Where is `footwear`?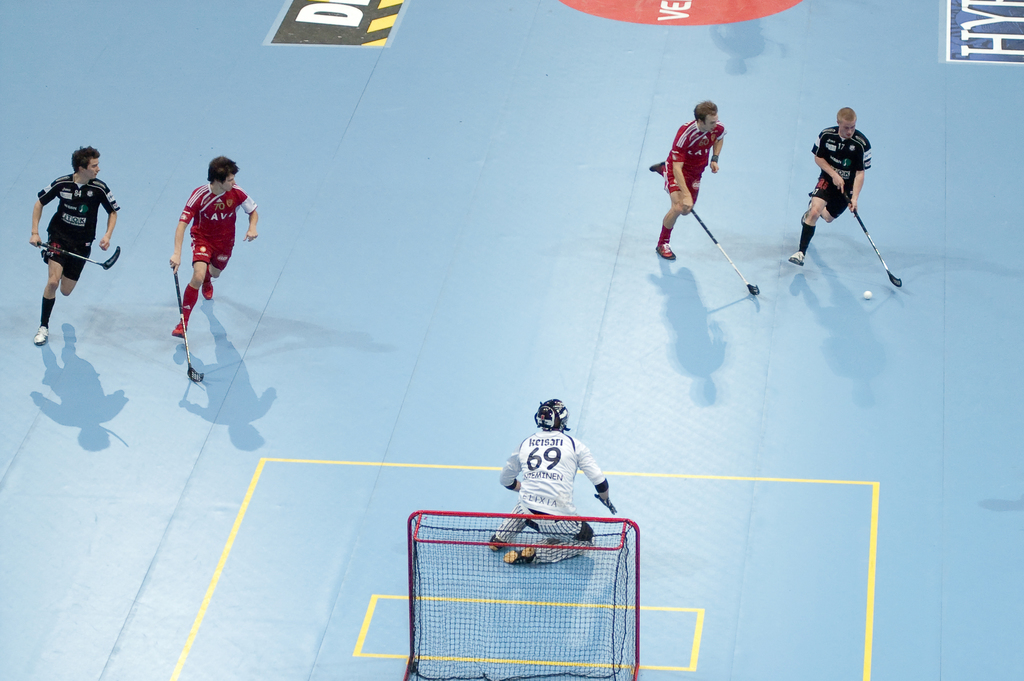
{"left": 783, "top": 214, "right": 806, "bottom": 267}.
